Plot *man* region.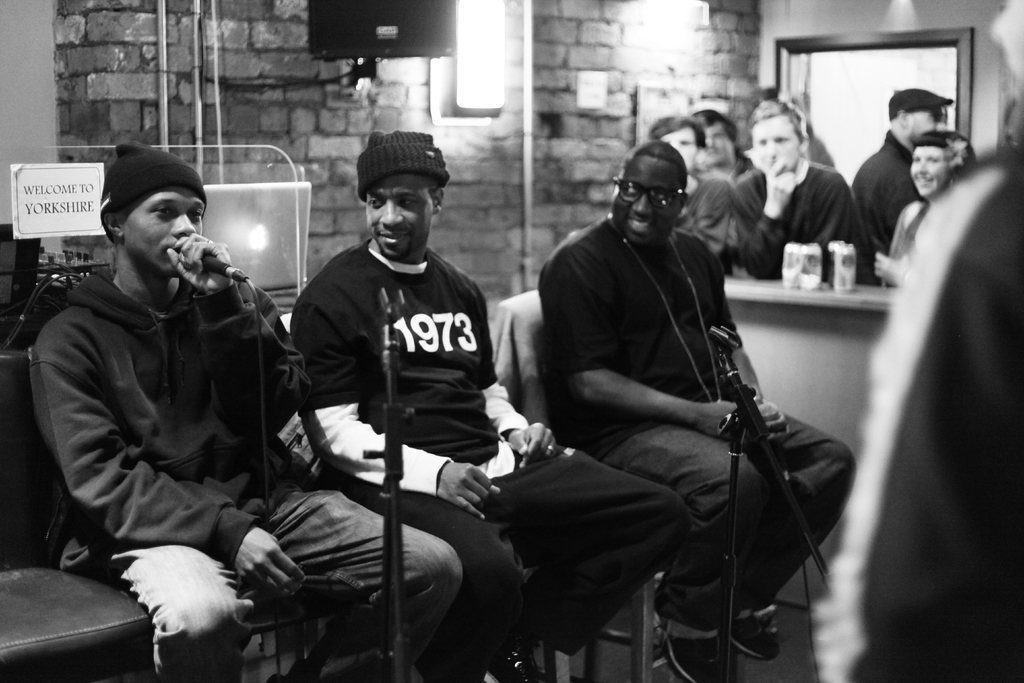
Plotted at box=[644, 117, 730, 273].
